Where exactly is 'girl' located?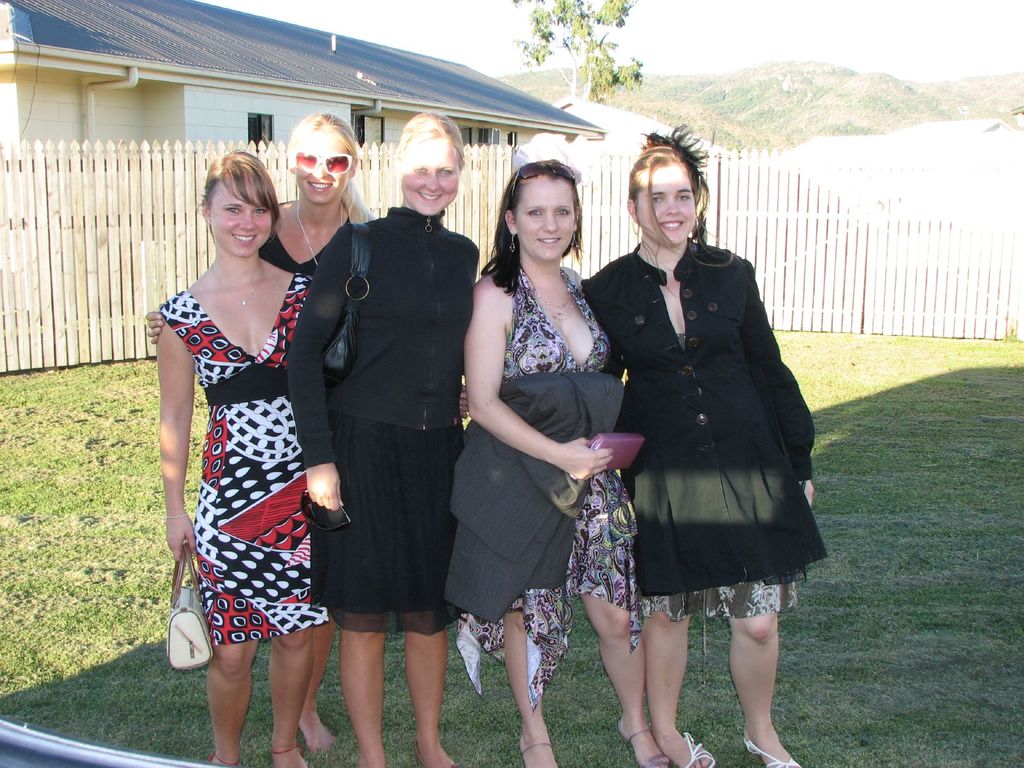
Its bounding box is (468, 154, 676, 767).
